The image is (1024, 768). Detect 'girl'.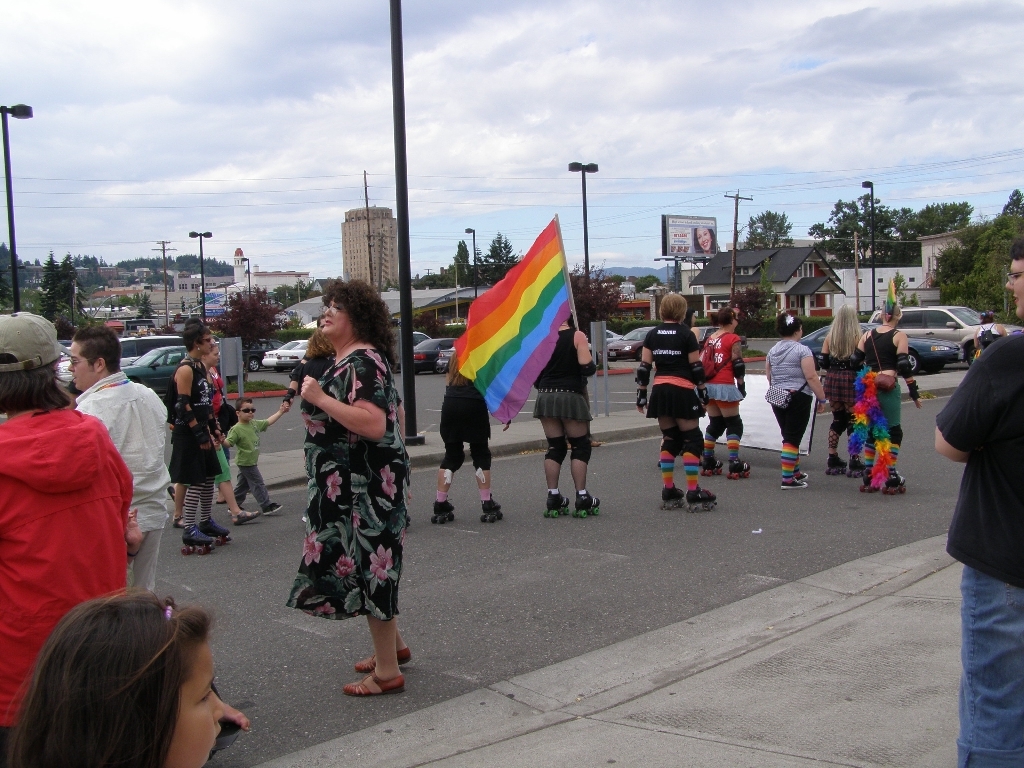
Detection: x1=287 y1=332 x2=340 y2=499.
